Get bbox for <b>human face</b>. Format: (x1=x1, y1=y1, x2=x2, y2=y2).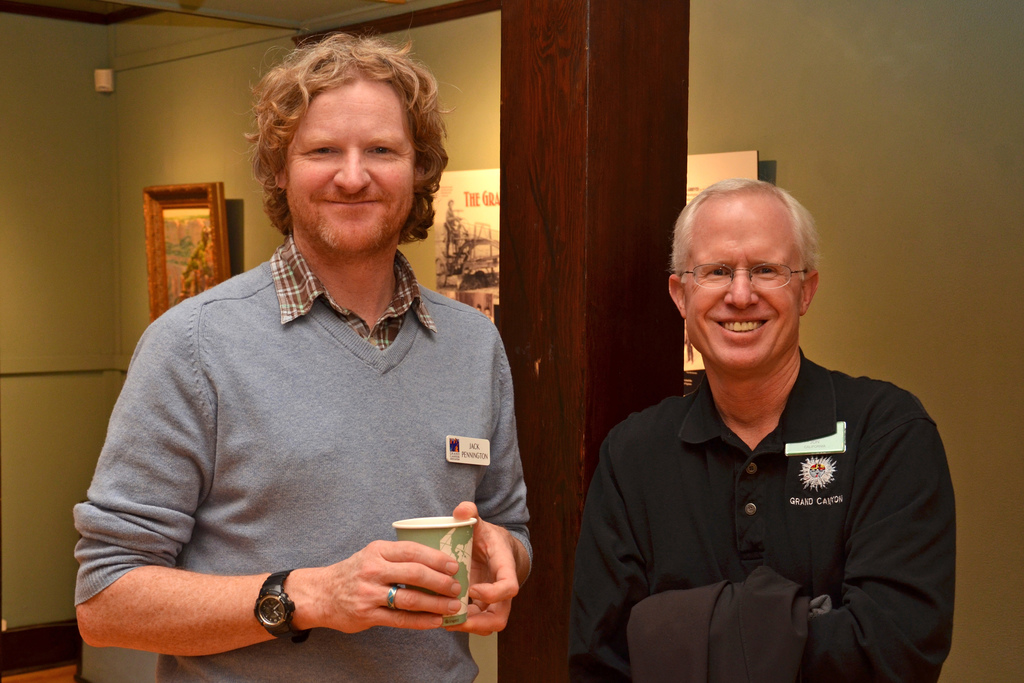
(x1=285, y1=79, x2=413, y2=259).
